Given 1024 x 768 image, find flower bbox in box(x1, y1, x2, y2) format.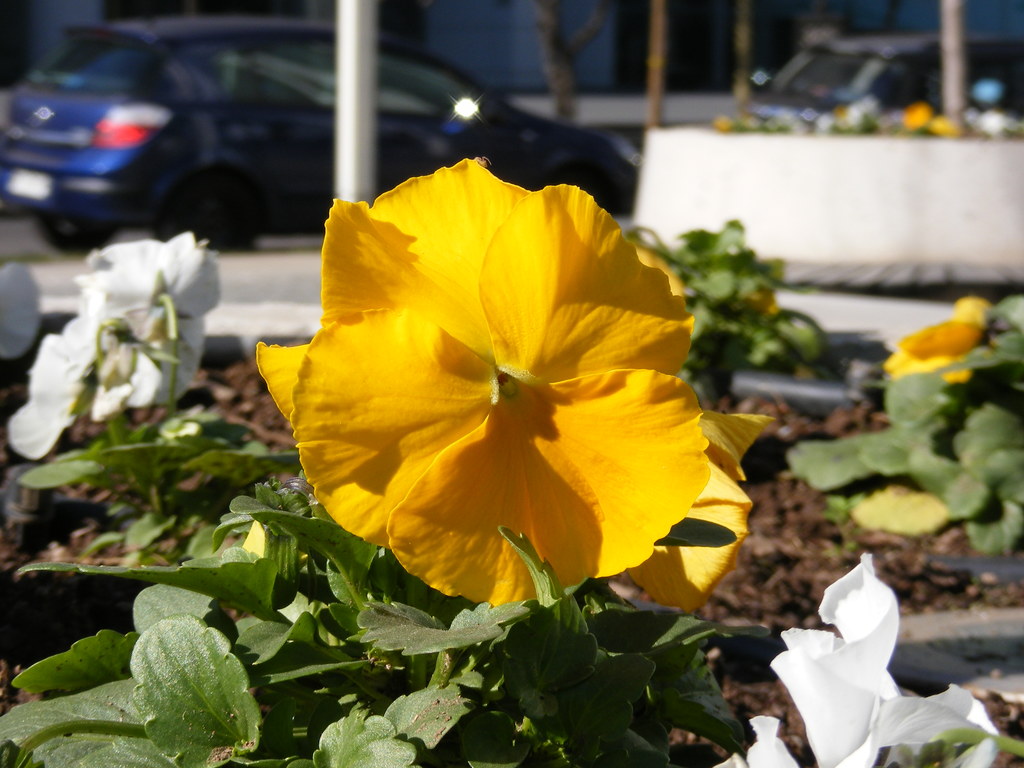
box(883, 296, 990, 383).
